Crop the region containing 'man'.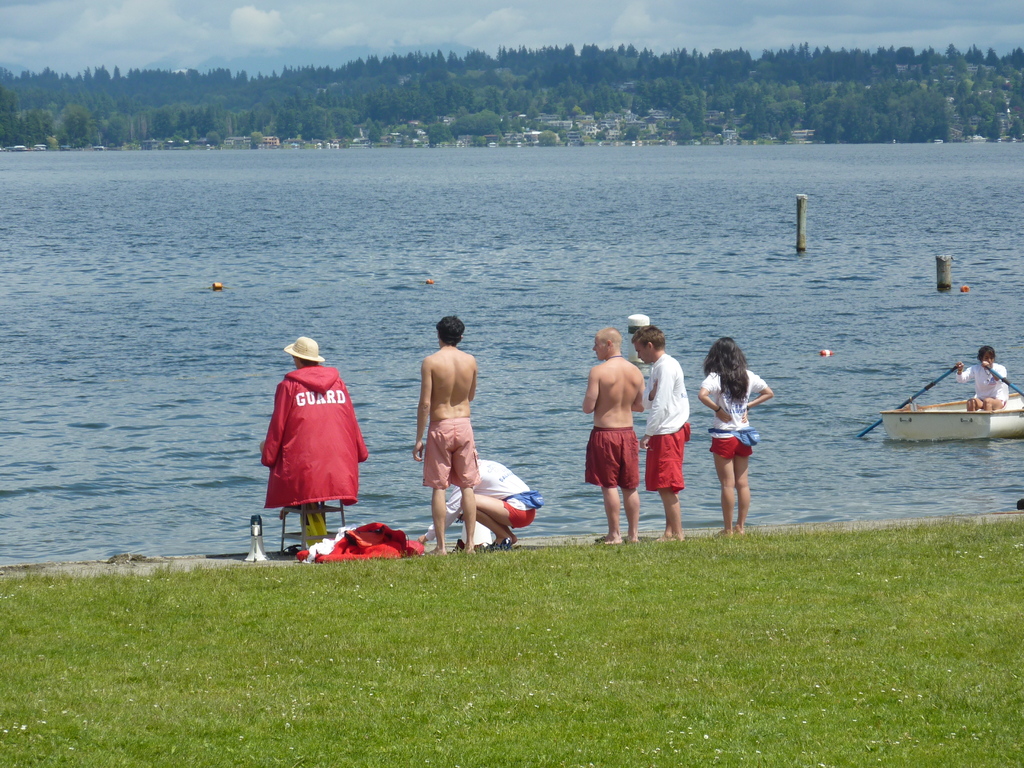
Crop region: left=418, top=456, right=538, bottom=548.
